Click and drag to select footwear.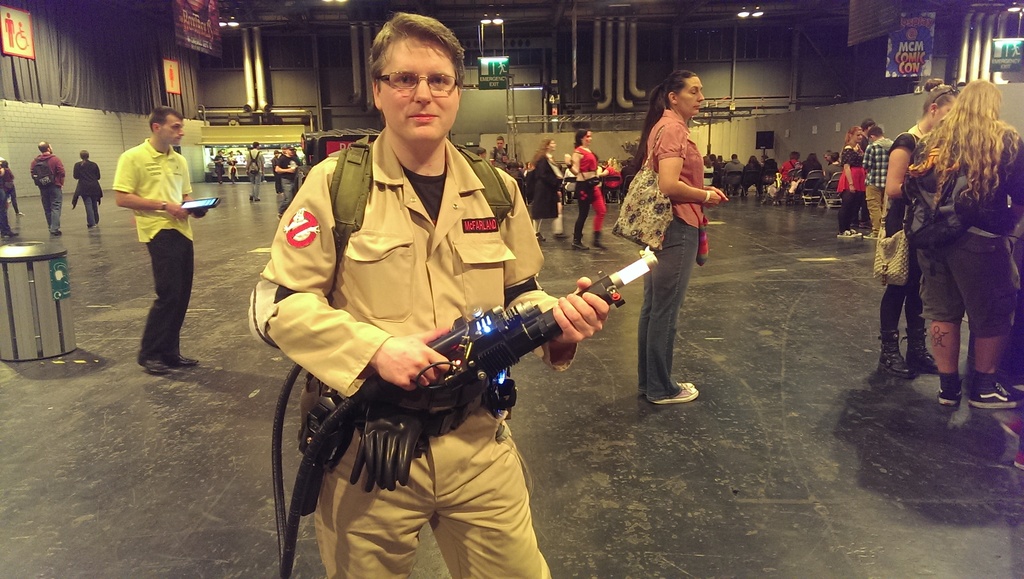
Selection: Rect(651, 387, 698, 402).
